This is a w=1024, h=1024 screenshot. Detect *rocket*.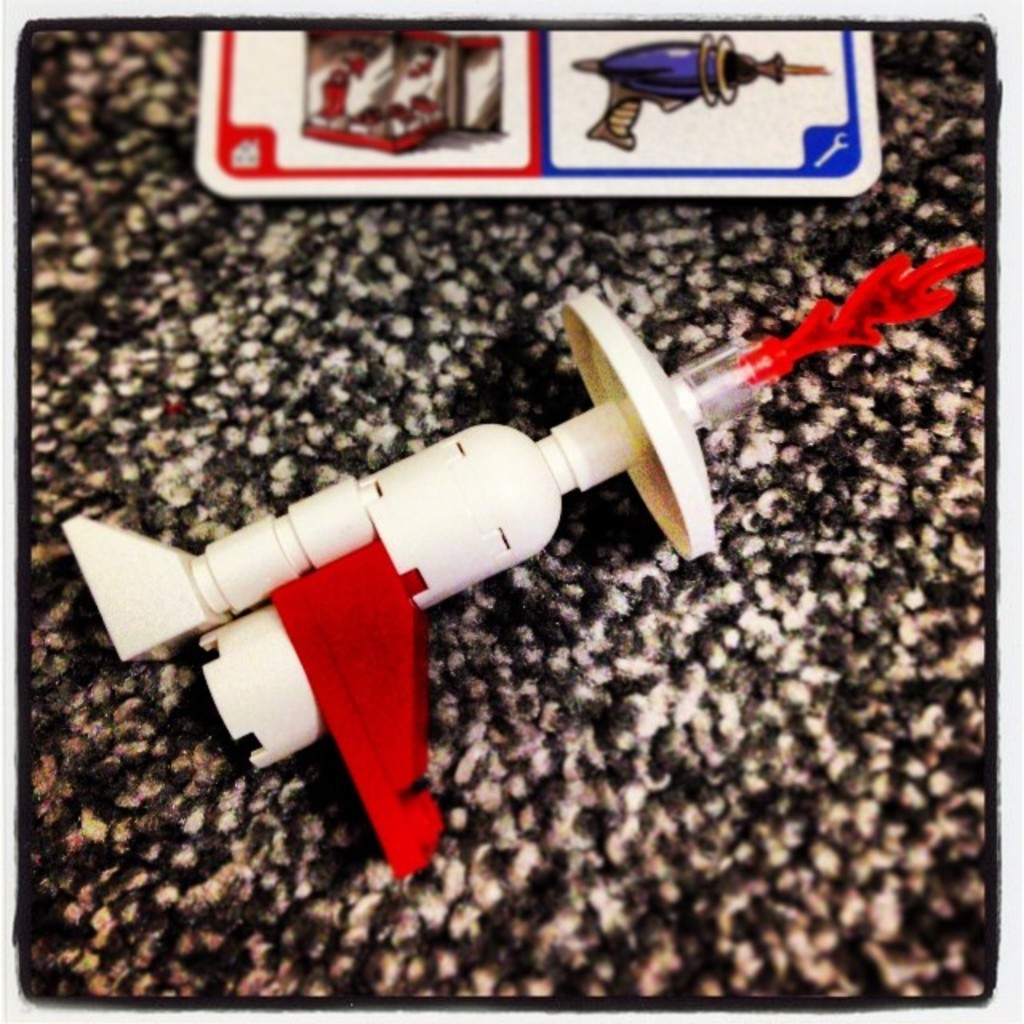
50 250 990 893.
